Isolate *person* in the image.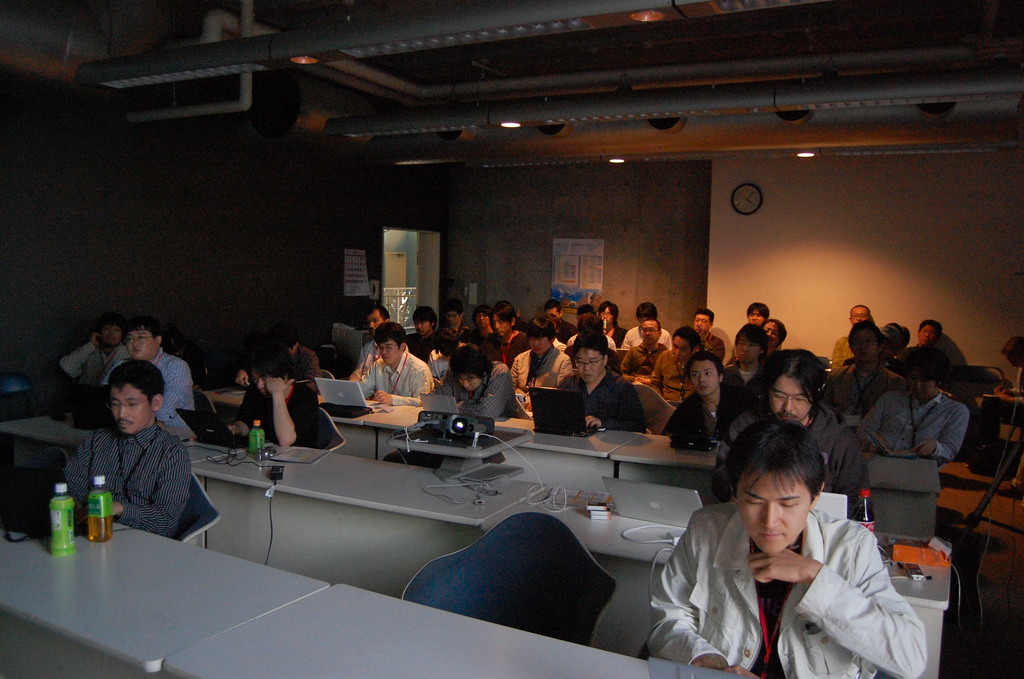
Isolated region: 844, 325, 879, 358.
